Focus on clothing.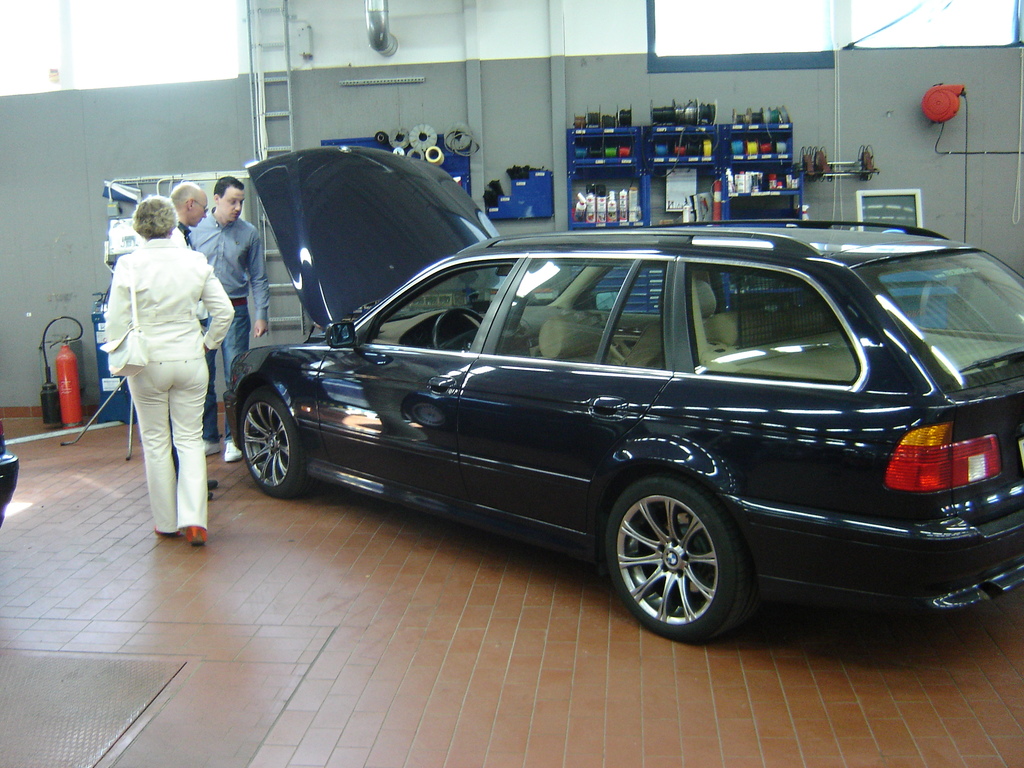
Focused at [left=192, top=204, right=269, bottom=440].
